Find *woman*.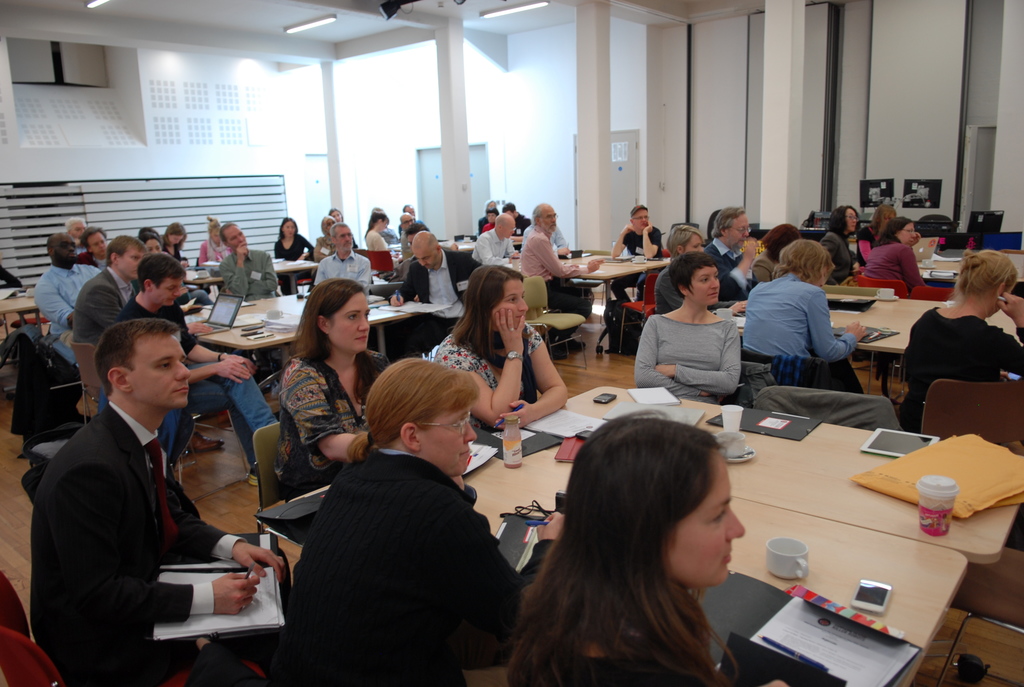
[x1=636, y1=239, x2=760, y2=405].
